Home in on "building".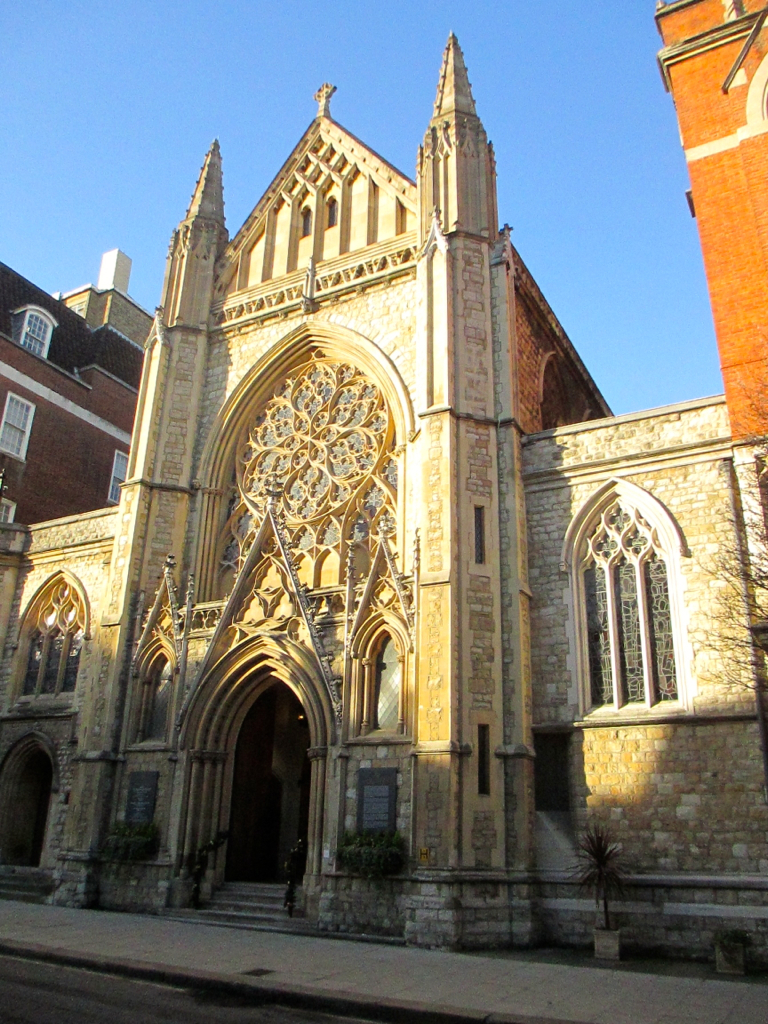
Homed in at locate(651, 0, 767, 440).
